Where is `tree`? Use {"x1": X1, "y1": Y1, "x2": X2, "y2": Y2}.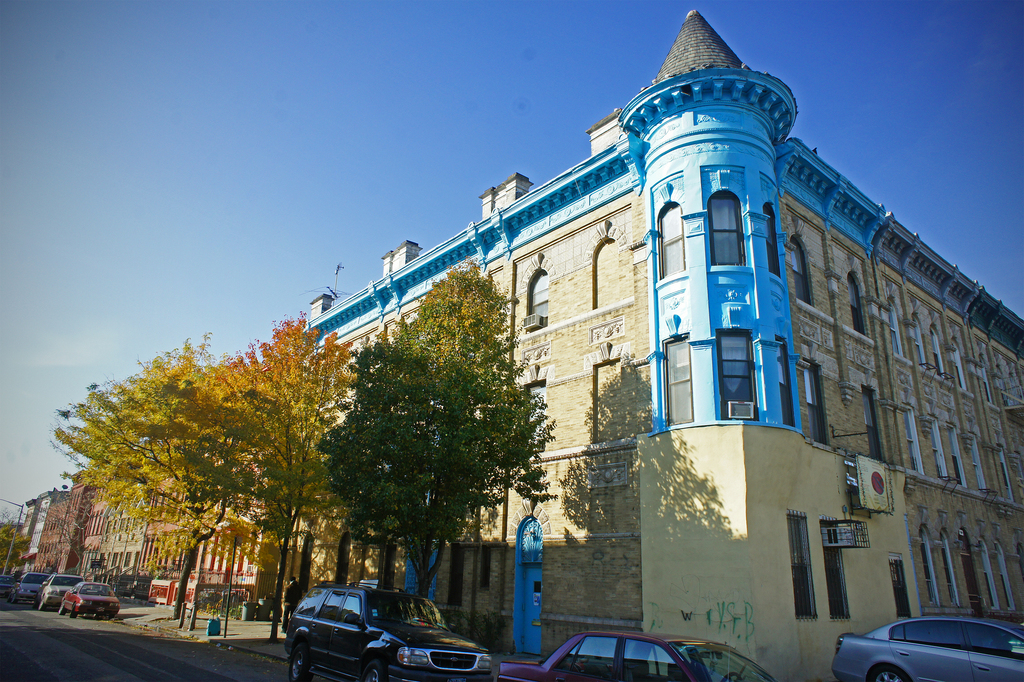
{"x1": 308, "y1": 253, "x2": 549, "y2": 603}.
